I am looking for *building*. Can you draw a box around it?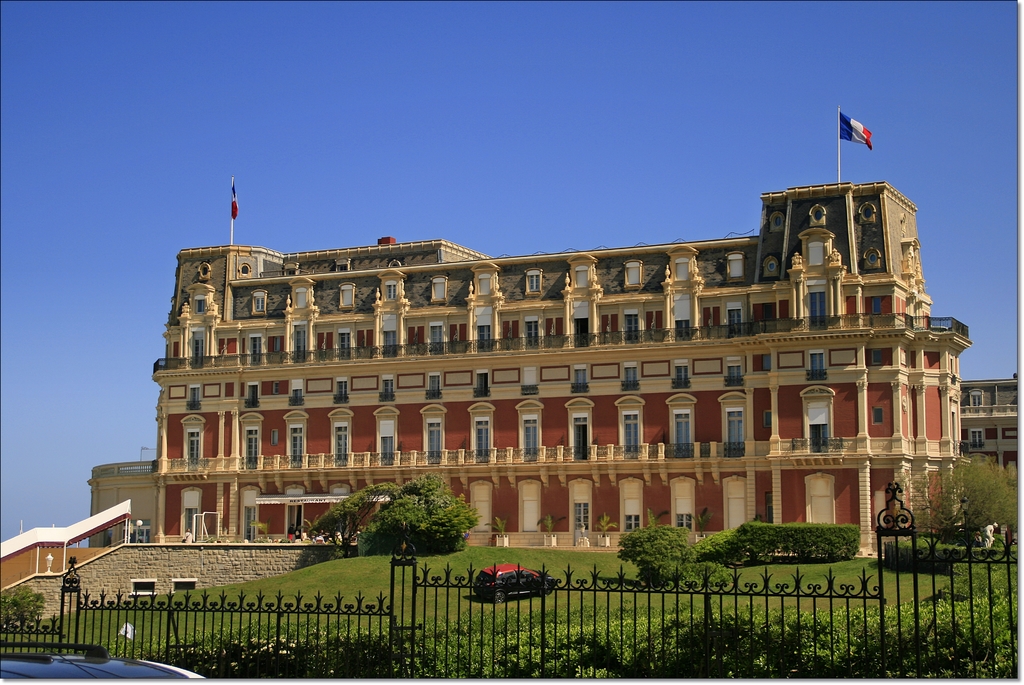
Sure, the bounding box is <bbox>95, 184, 970, 547</bbox>.
